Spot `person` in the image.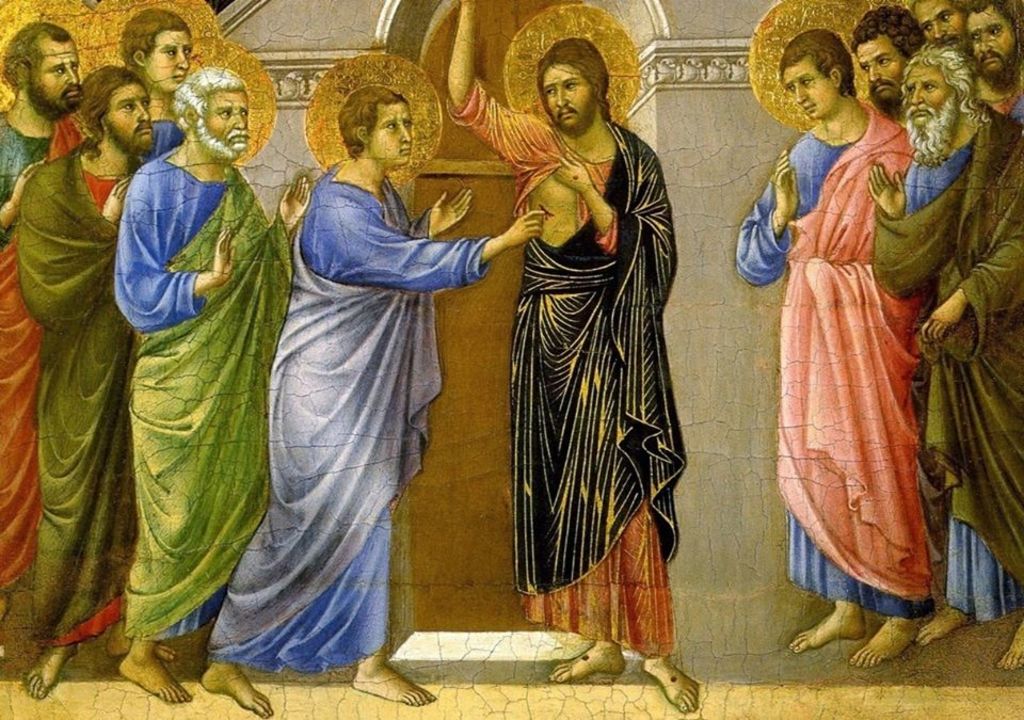
`person` found at <box>0,20,109,639</box>.
